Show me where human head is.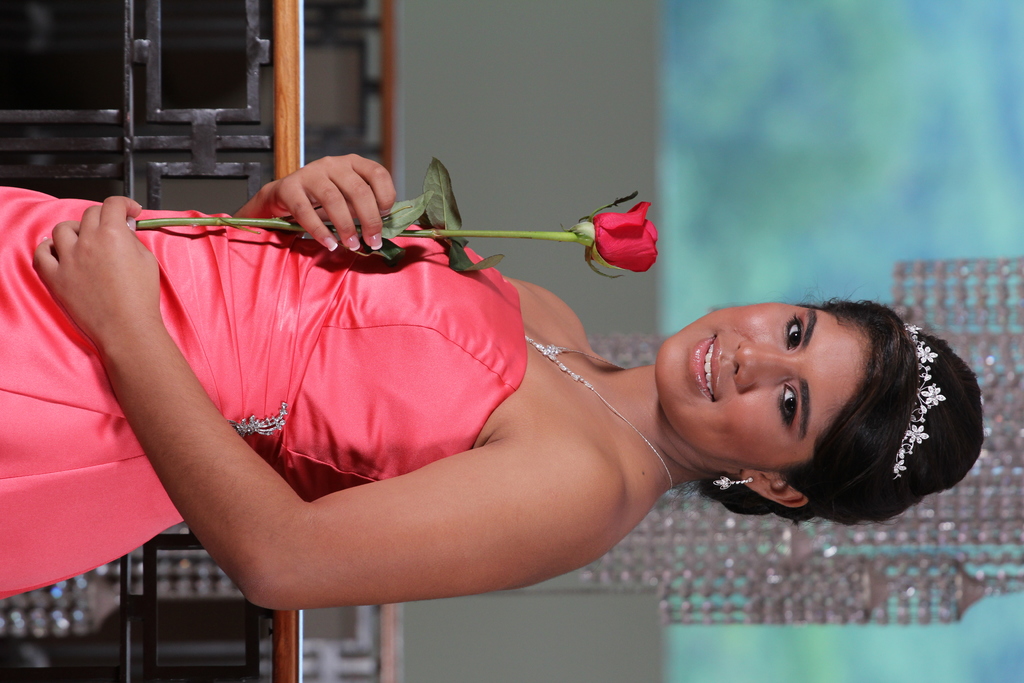
human head is at crop(668, 290, 899, 462).
